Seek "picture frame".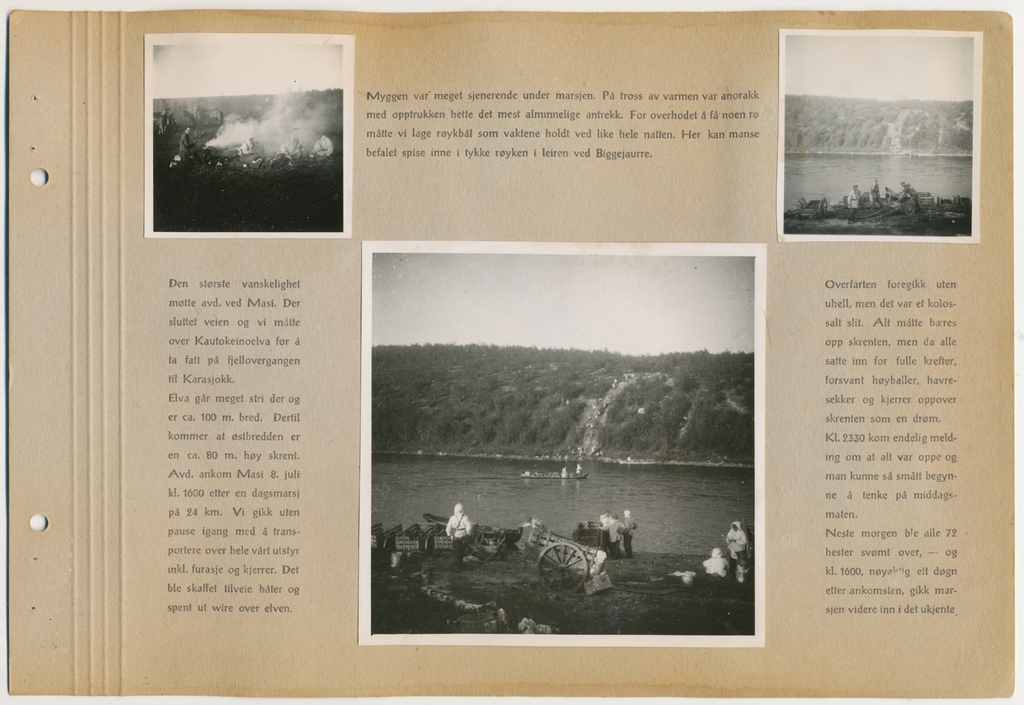
x1=137, y1=28, x2=360, y2=238.
